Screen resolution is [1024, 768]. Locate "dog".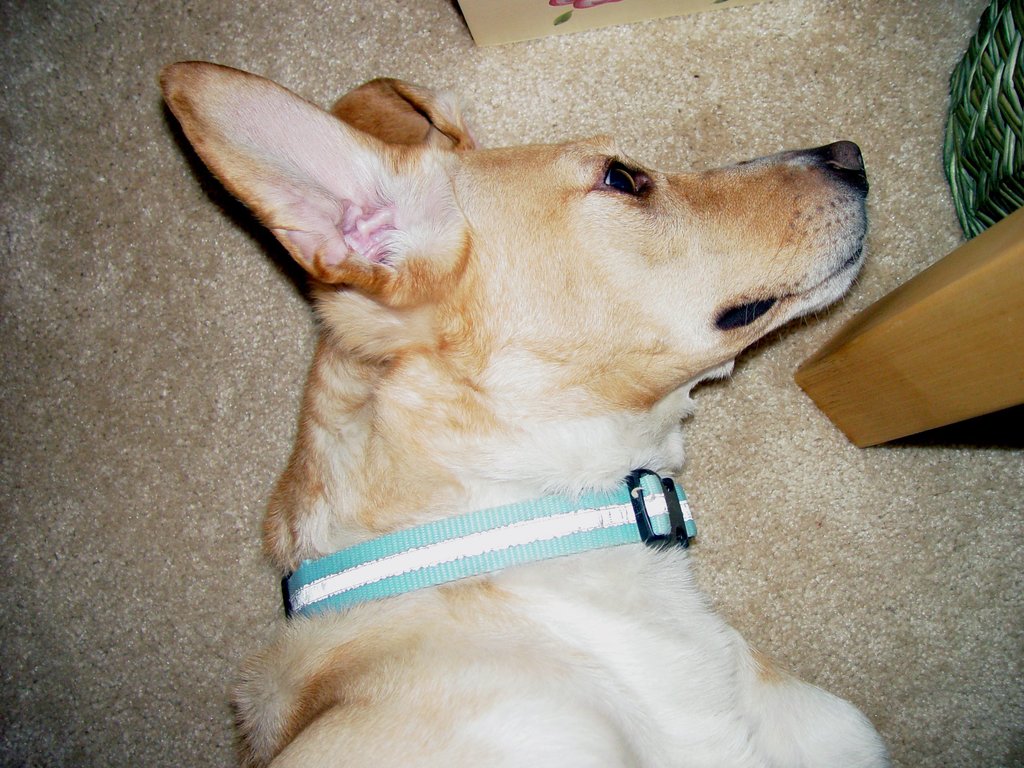
detection(159, 61, 895, 767).
